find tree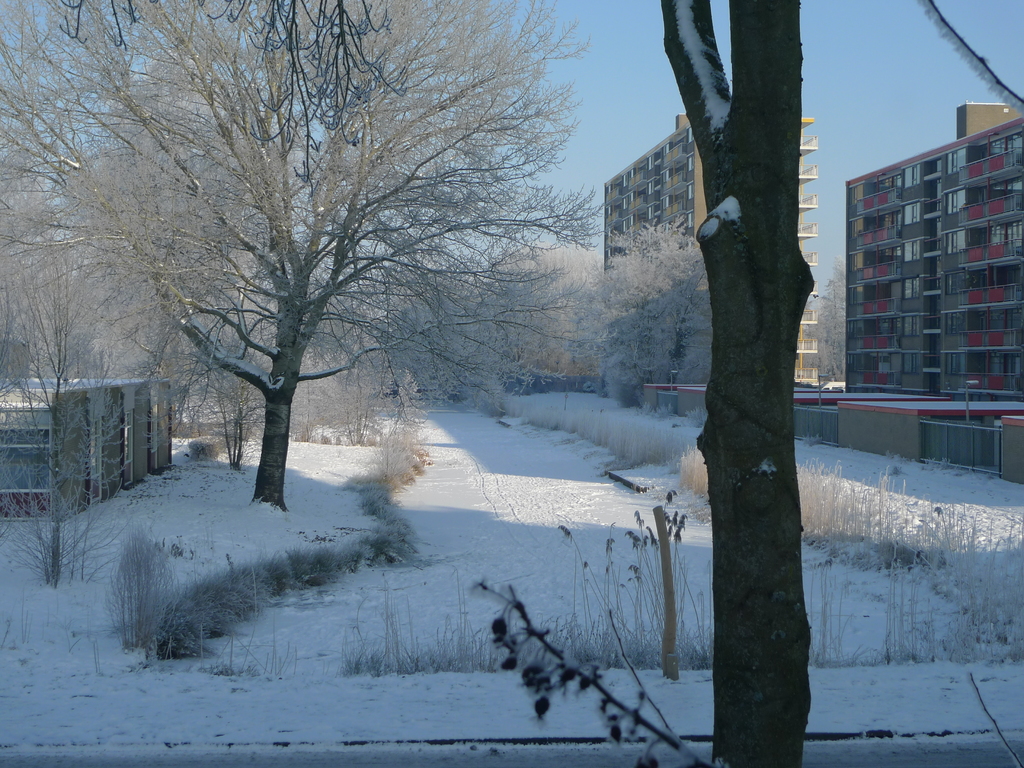
<region>76, 28, 548, 520</region>
